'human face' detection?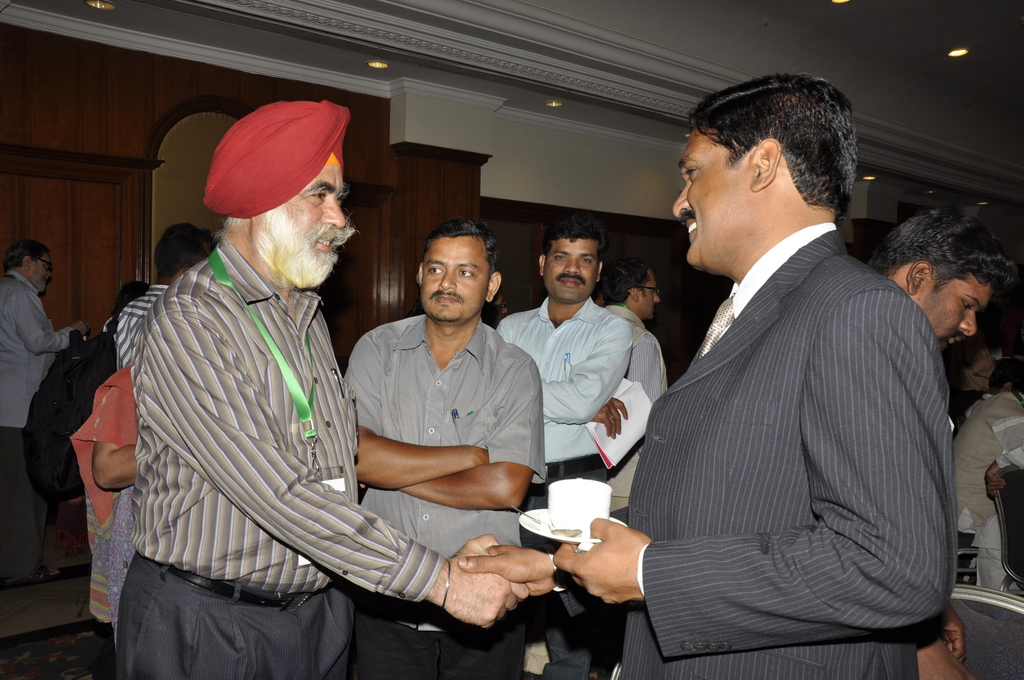
bbox(913, 270, 993, 348)
